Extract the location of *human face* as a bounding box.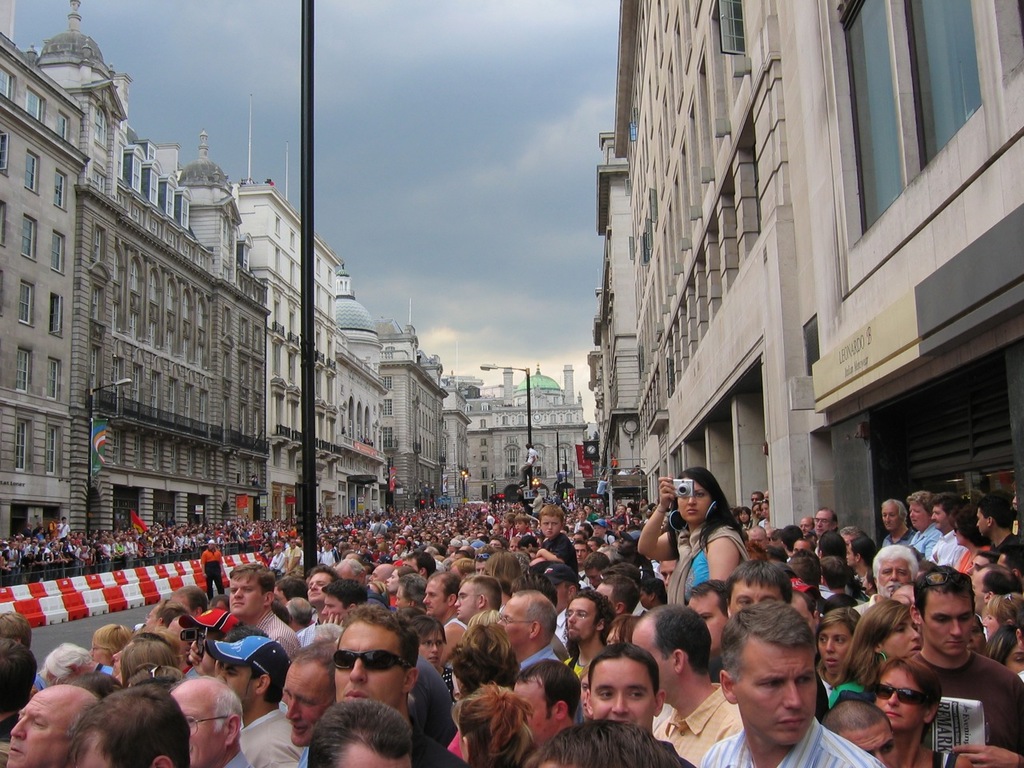
BBox(166, 689, 212, 767).
